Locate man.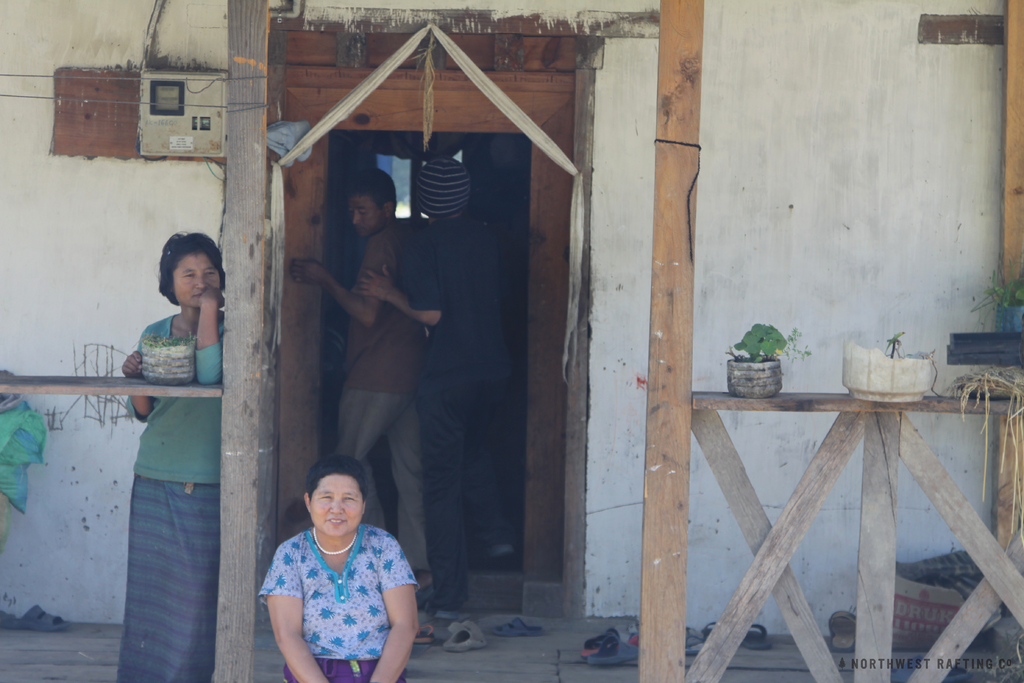
Bounding box: 353:157:513:607.
